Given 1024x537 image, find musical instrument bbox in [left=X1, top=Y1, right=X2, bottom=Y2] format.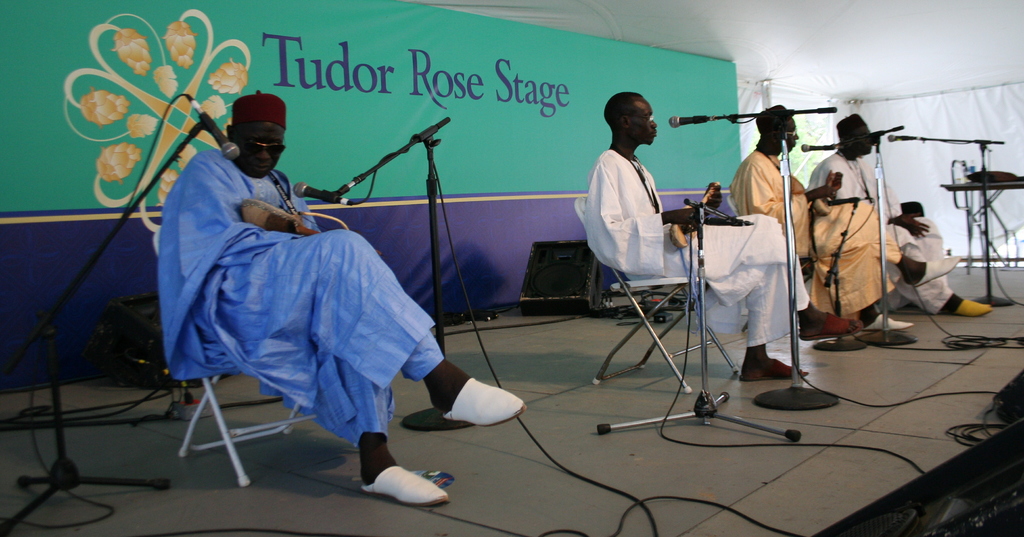
[left=238, top=192, right=321, bottom=241].
